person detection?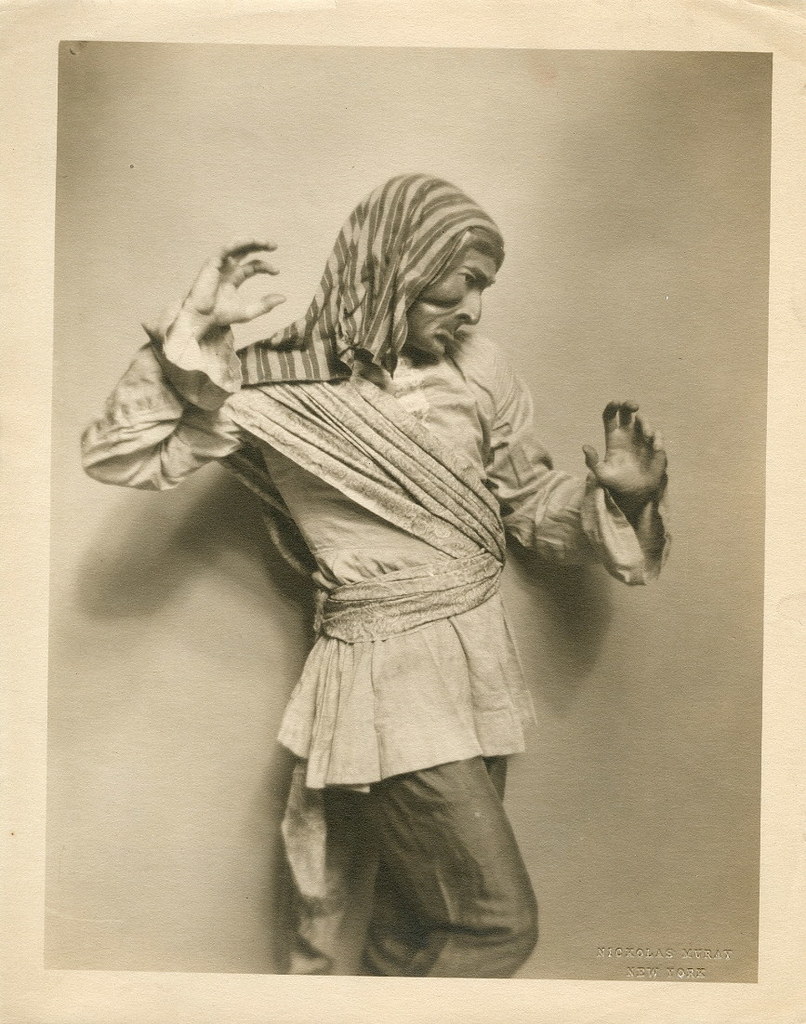
detection(83, 158, 665, 977)
